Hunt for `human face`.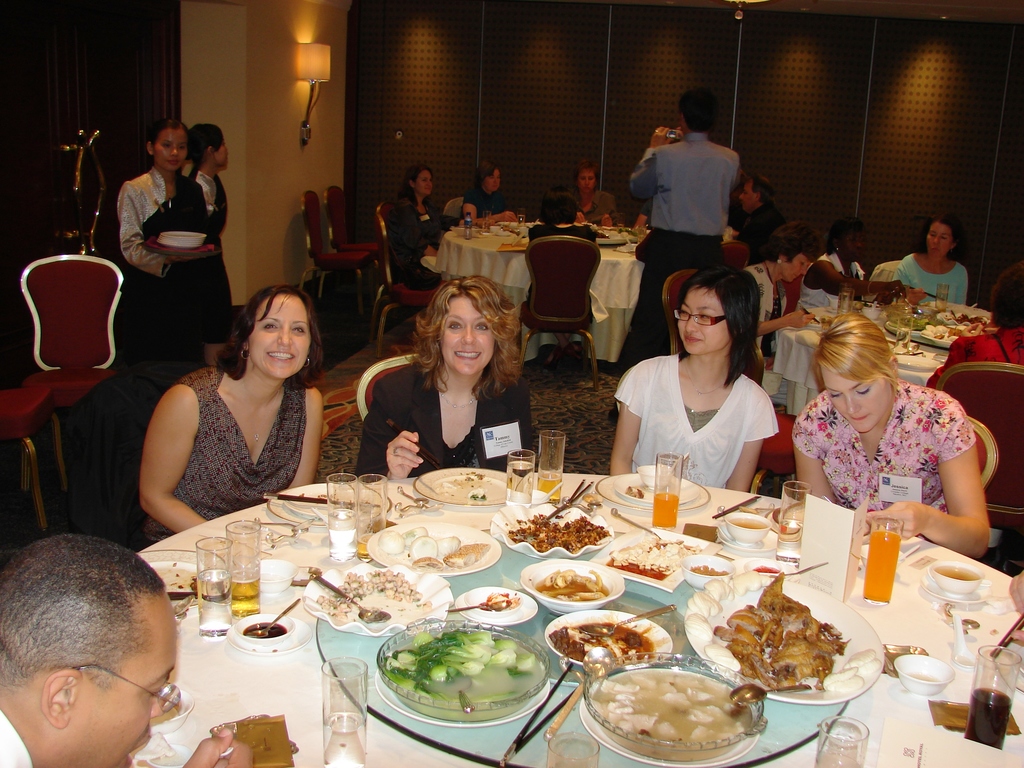
Hunted down at (x1=573, y1=166, x2=596, y2=193).
